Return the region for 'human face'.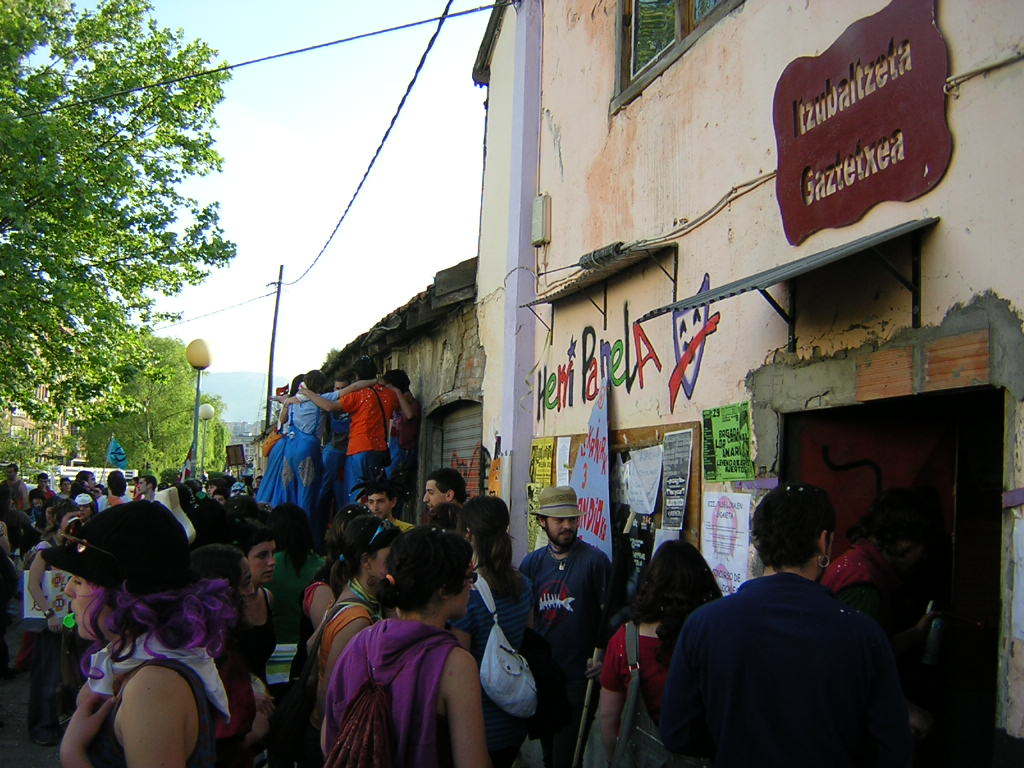
rect(449, 564, 473, 612).
